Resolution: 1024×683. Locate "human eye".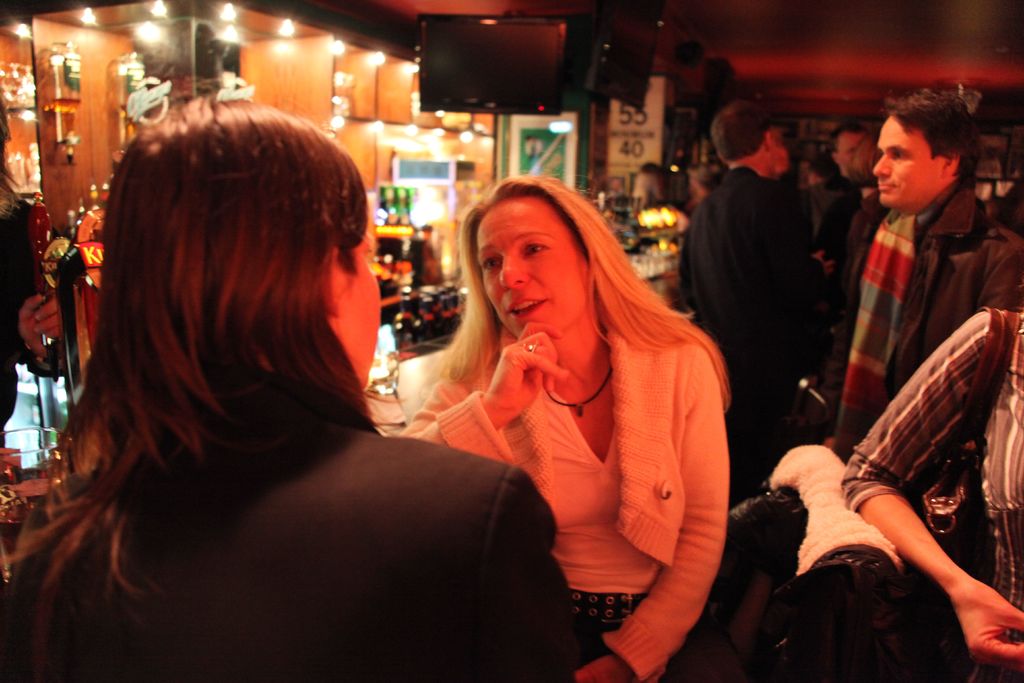
x1=887 y1=149 x2=907 y2=165.
